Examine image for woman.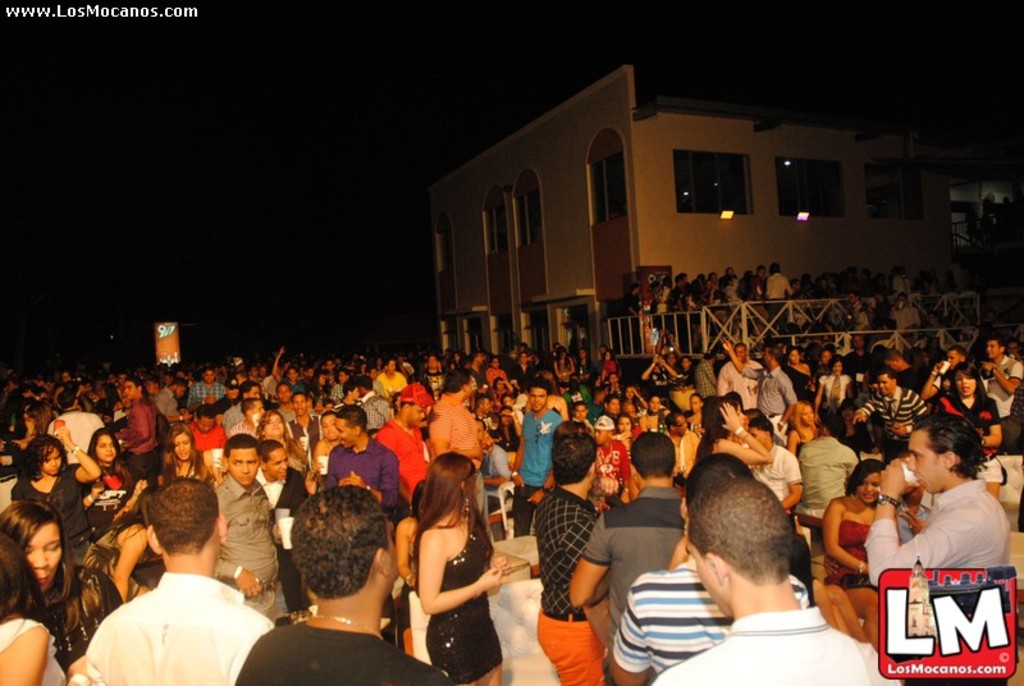
Examination result: 14 404 59 454.
